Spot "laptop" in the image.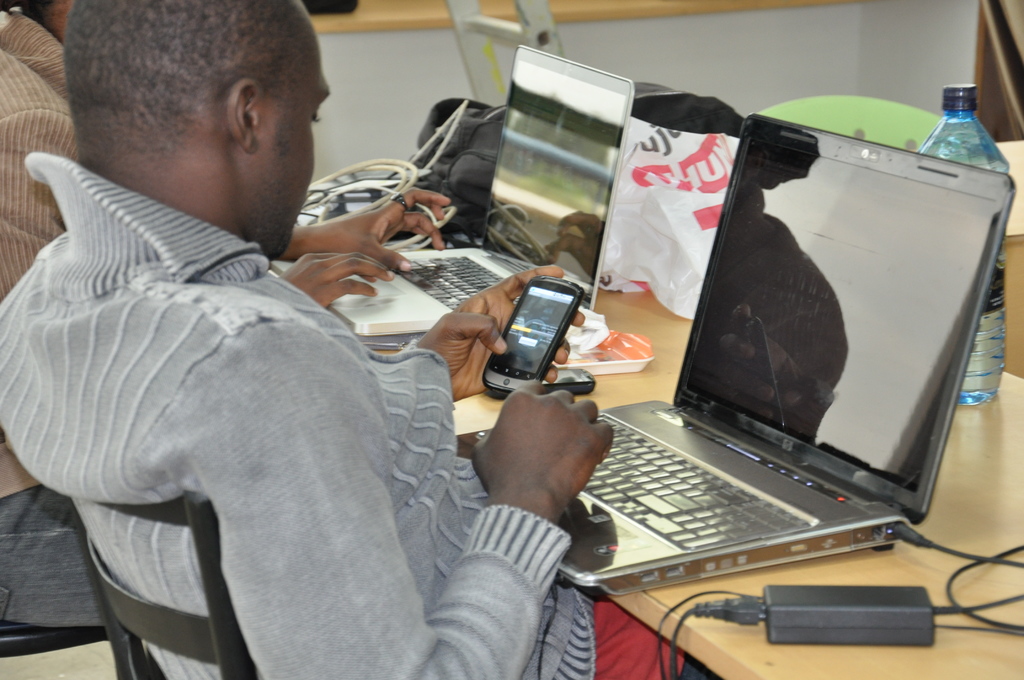
"laptop" found at locate(552, 110, 1023, 638).
